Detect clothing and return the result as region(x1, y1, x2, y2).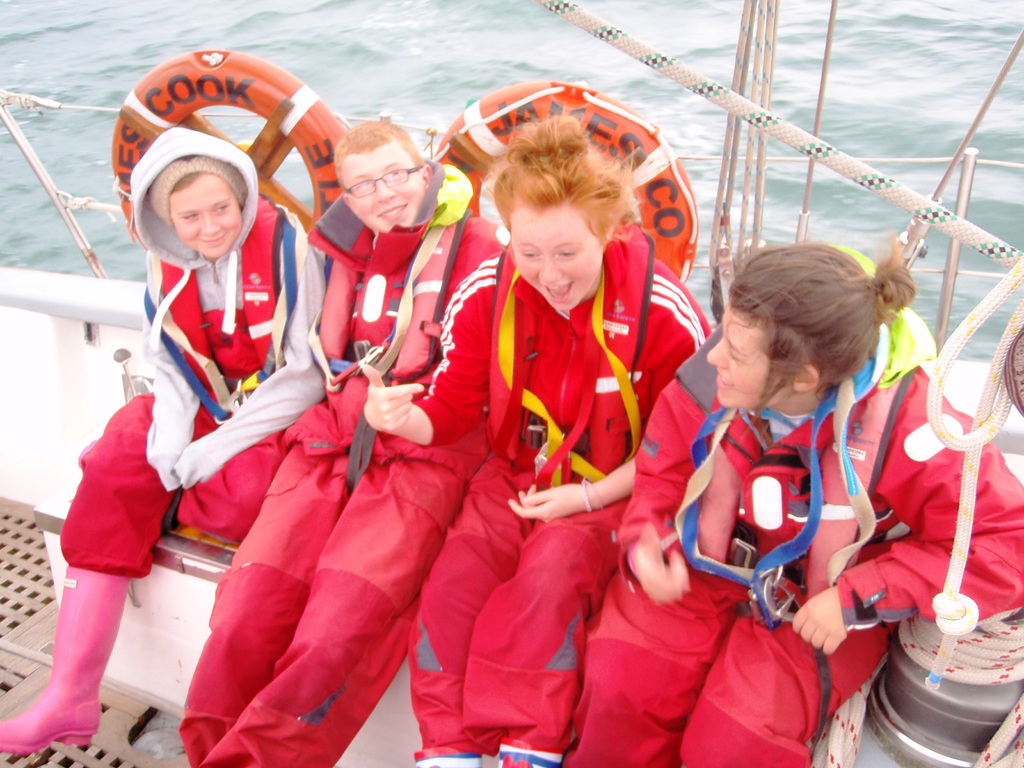
region(54, 131, 322, 578).
